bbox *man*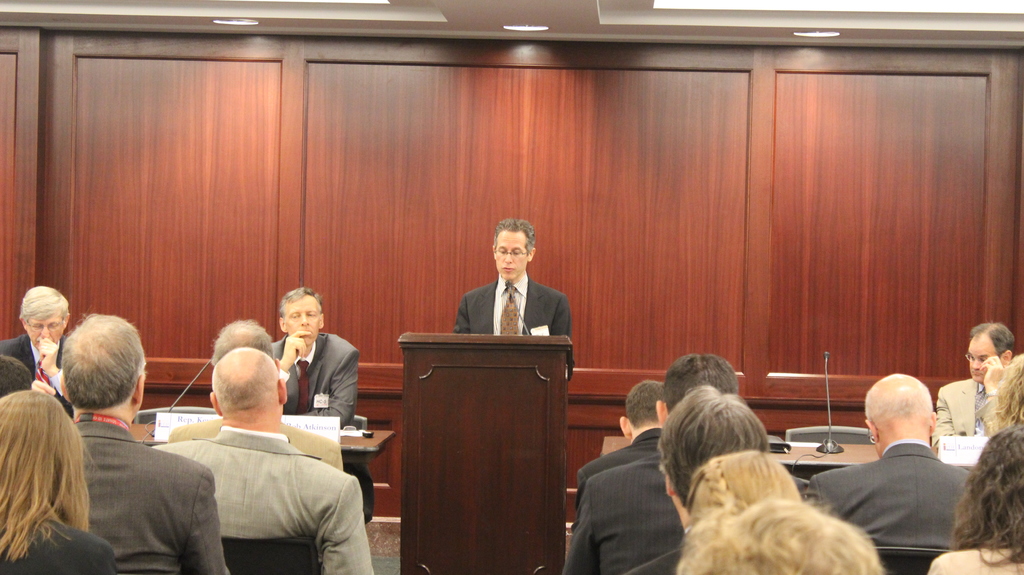
bbox(808, 371, 976, 549)
